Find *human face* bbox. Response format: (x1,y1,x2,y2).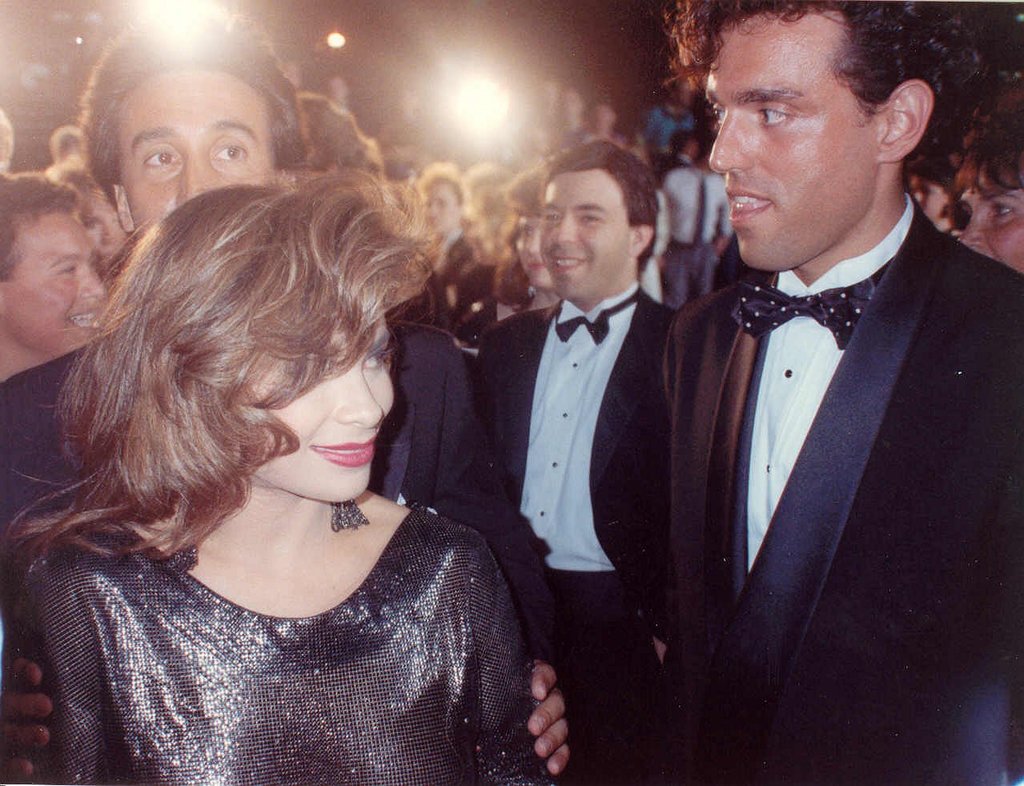
(702,16,884,259).
